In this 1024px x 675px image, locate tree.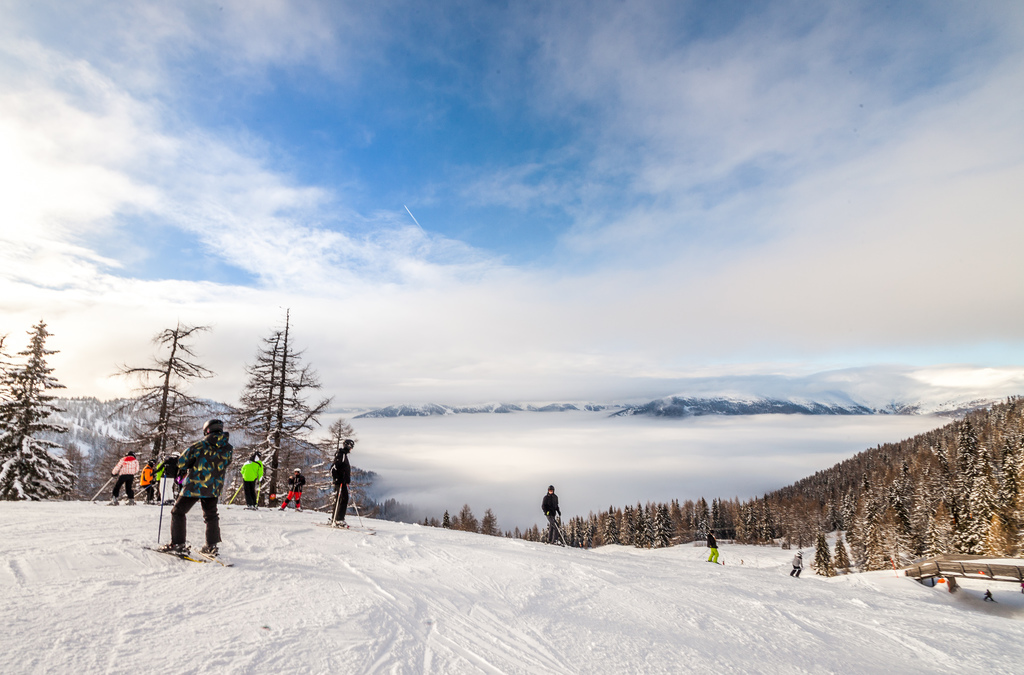
Bounding box: left=0, top=314, right=83, bottom=508.
